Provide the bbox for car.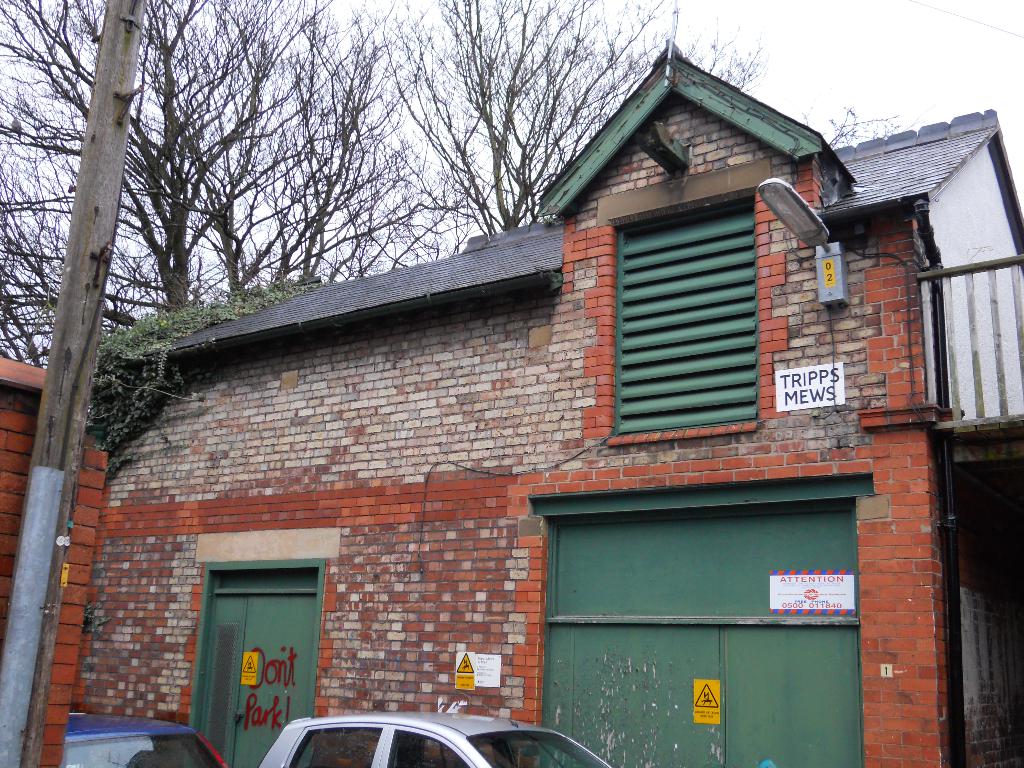
pyautogui.locateOnScreen(256, 712, 613, 767).
